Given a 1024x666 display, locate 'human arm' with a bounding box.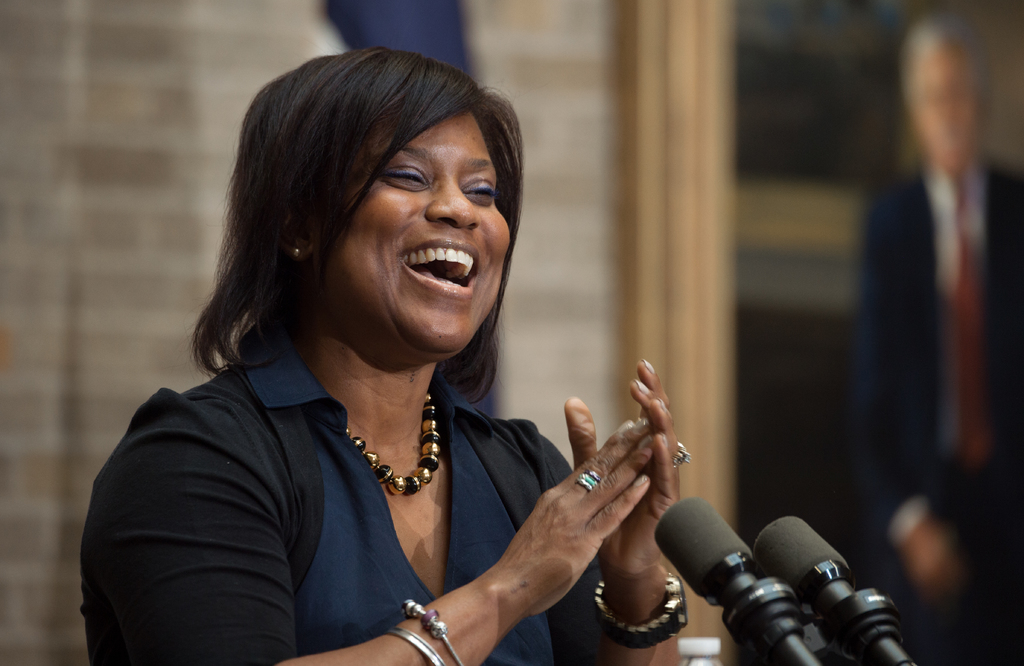
Located: [545, 353, 682, 660].
